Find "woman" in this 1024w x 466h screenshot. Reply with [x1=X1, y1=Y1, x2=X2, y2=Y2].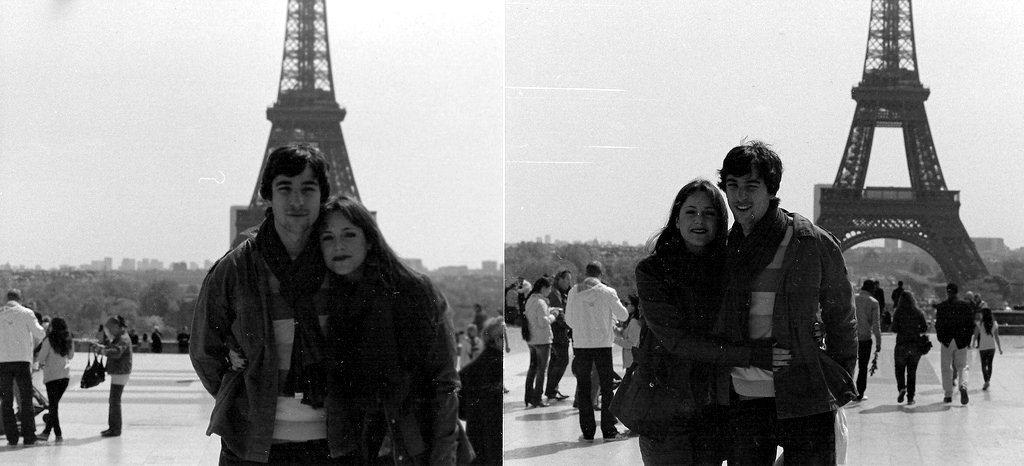
[x1=31, y1=323, x2=75, y2=444].
